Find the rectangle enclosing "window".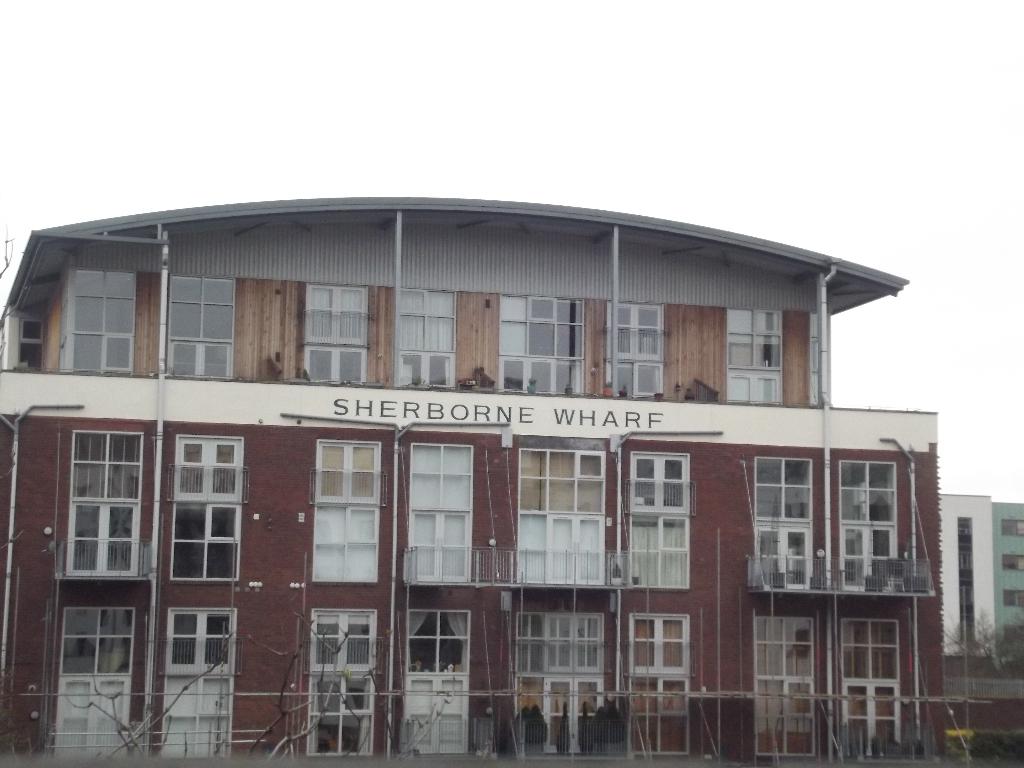
[x1=56, y1=603, x2=131, y2=759].
